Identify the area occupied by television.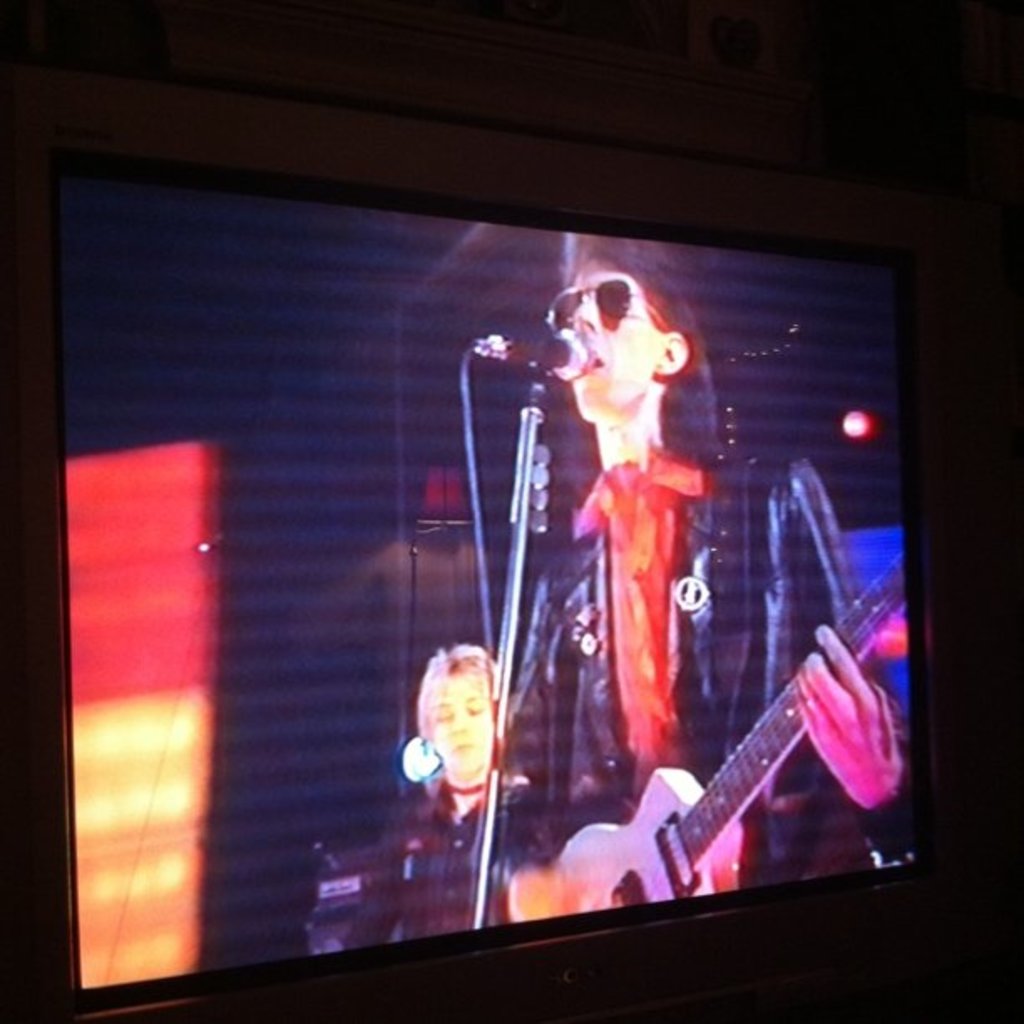
Area: (x1=0, y1=64, x2=937, y2=1022).
